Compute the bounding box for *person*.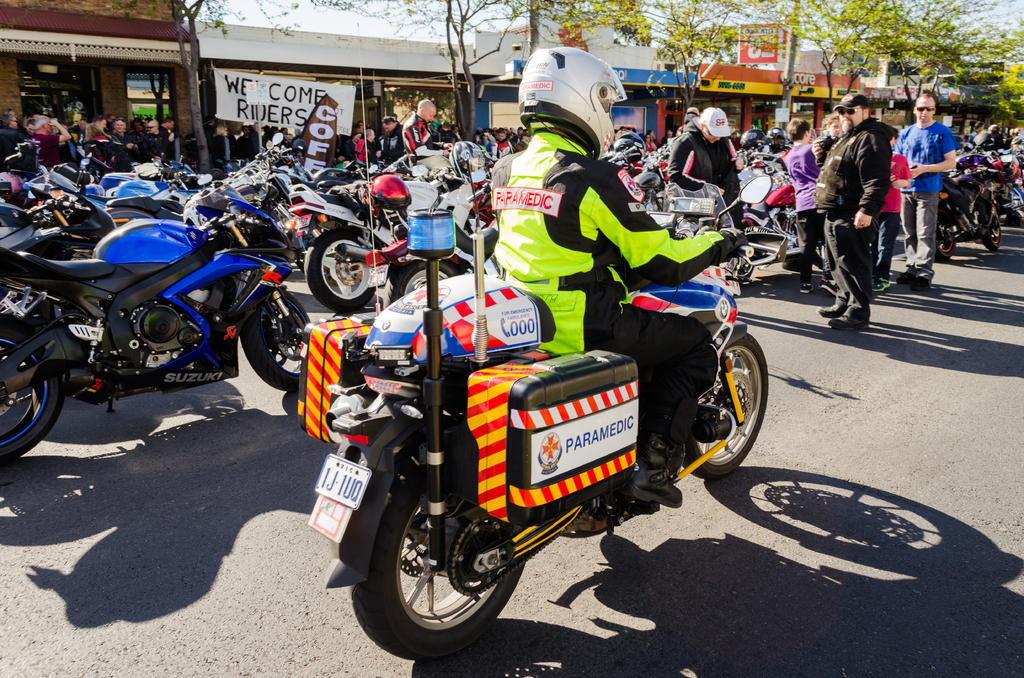
l=381, t=112, r=399, b=168.
